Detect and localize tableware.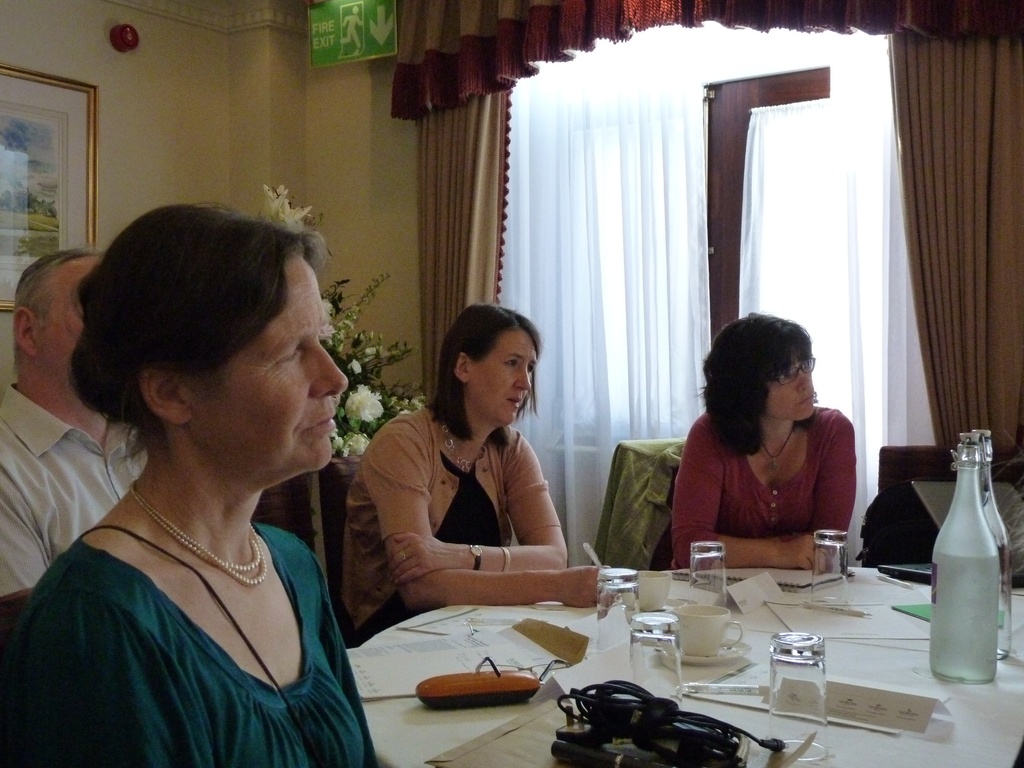
Localized at (766,620,835,758).
